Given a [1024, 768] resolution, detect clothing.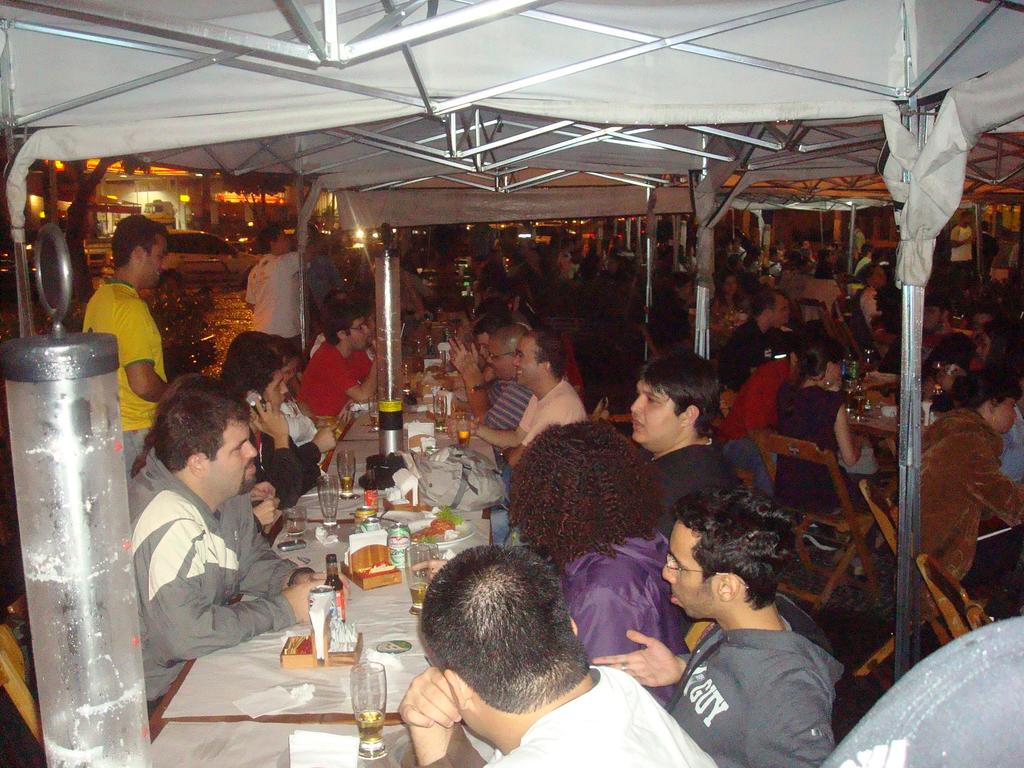
(778,268,815,294).
